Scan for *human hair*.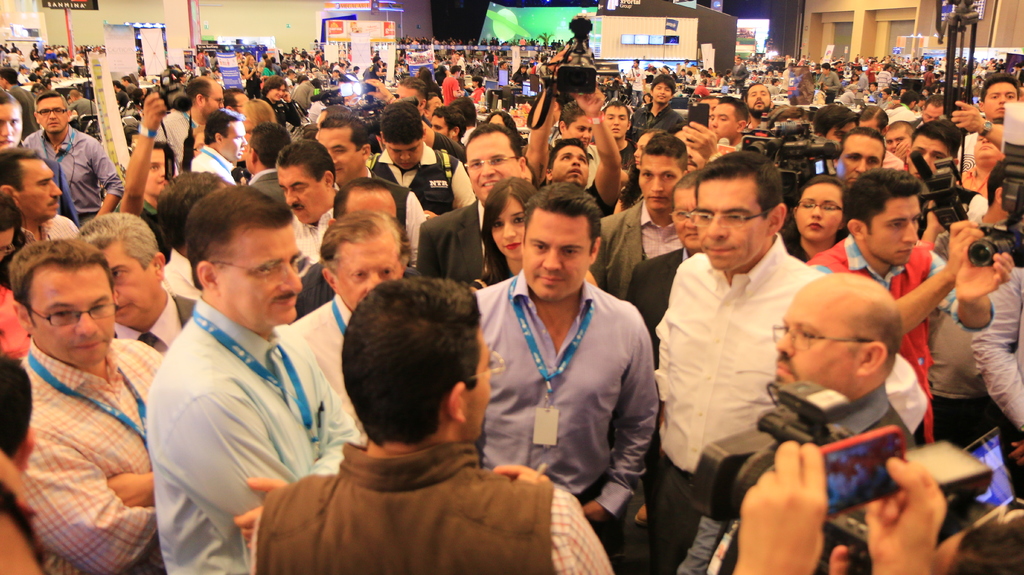
Scan result: {"x1": 375, "y1": 65, "x2": 380, "y2": 72}.
